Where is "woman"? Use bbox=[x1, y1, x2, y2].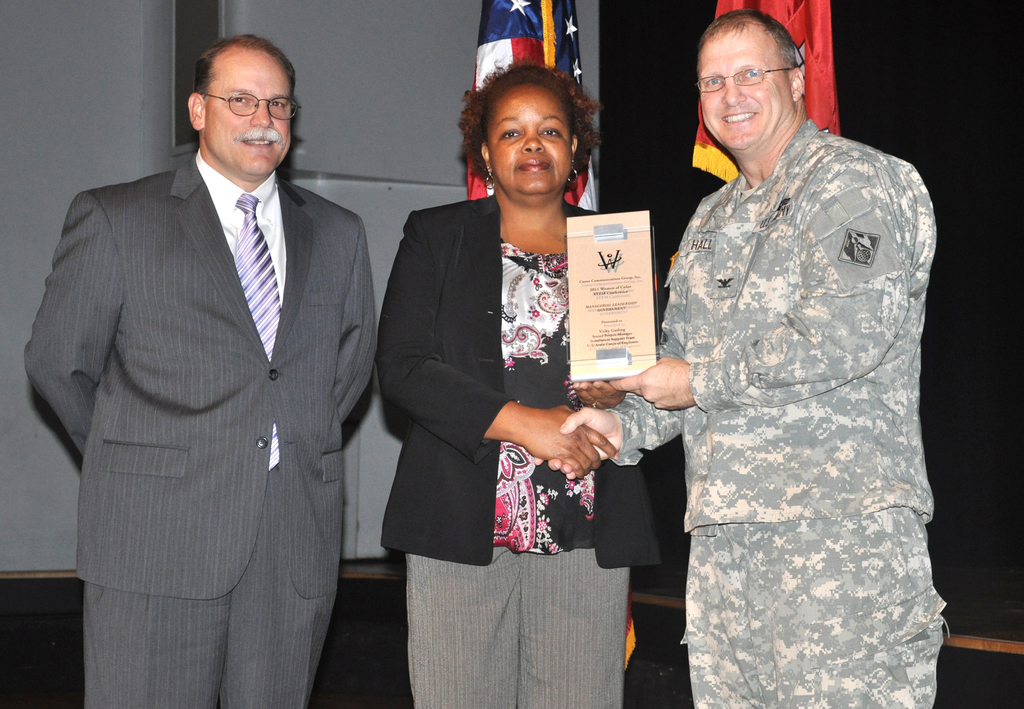
bbox=[376, 68, 607, 644].
